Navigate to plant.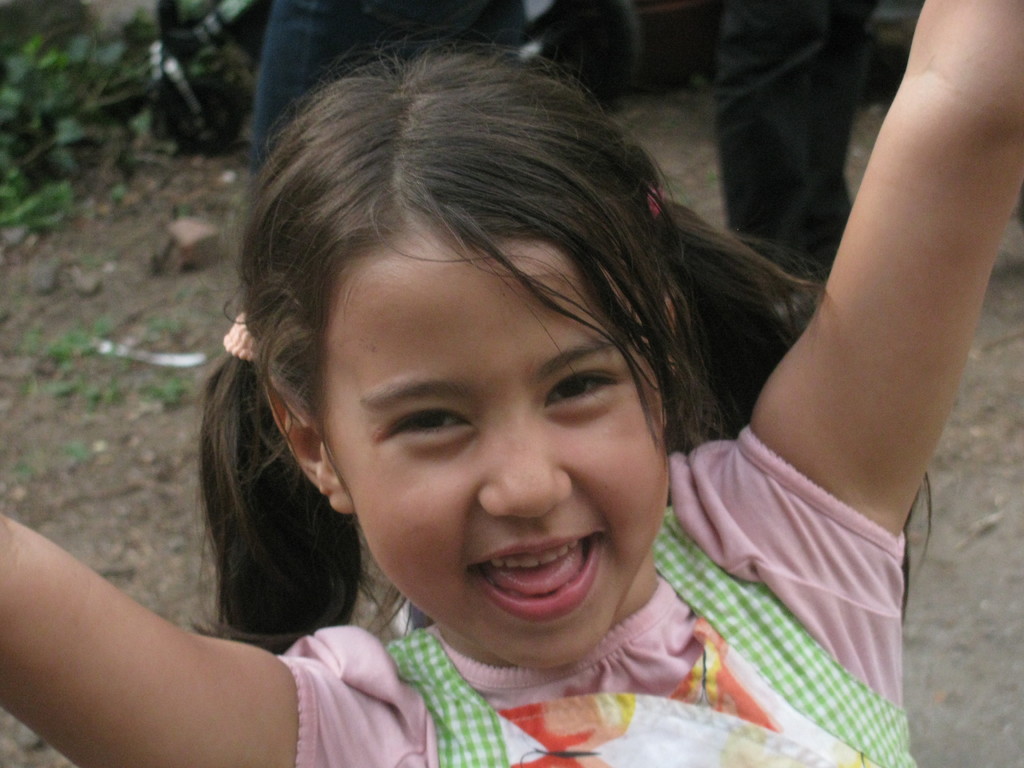
Navigation target: rect(86, 381, 111, 415).
